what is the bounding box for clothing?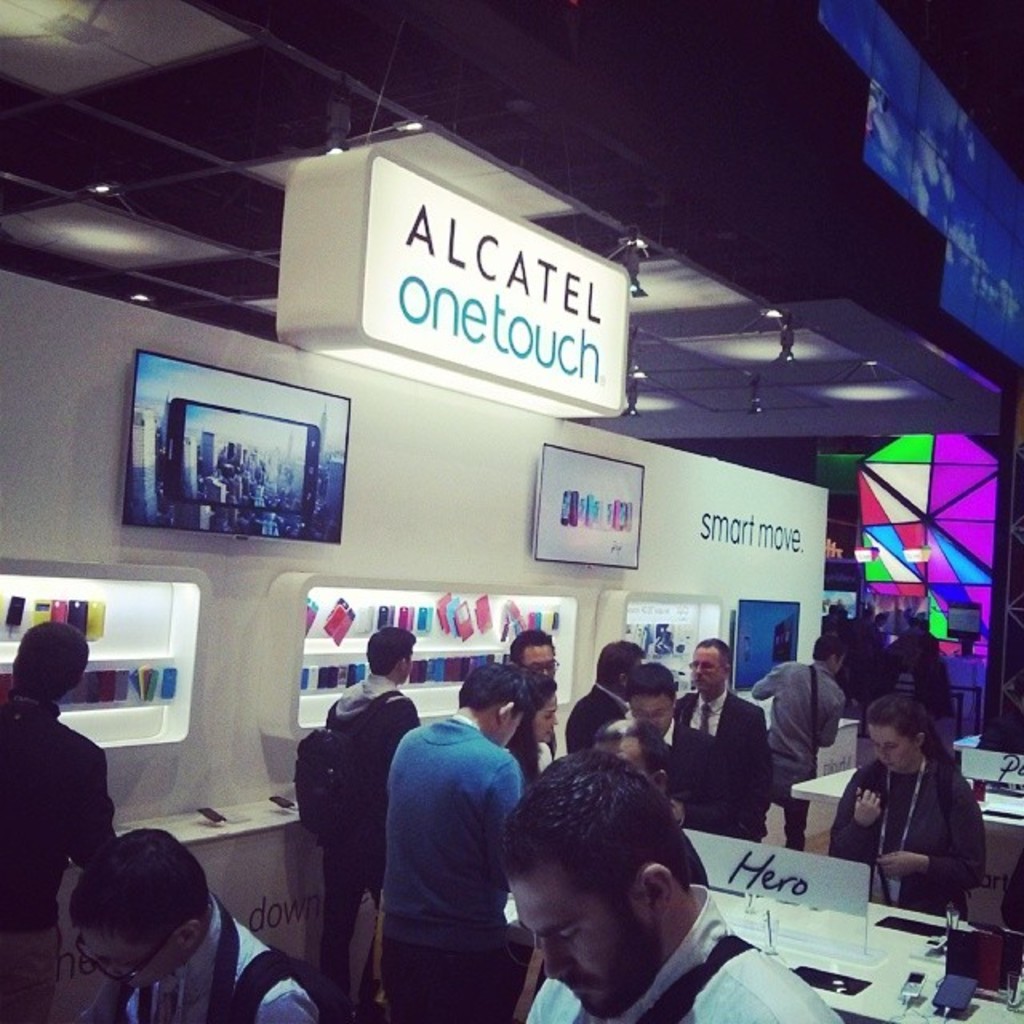
520 882 846 1022.
